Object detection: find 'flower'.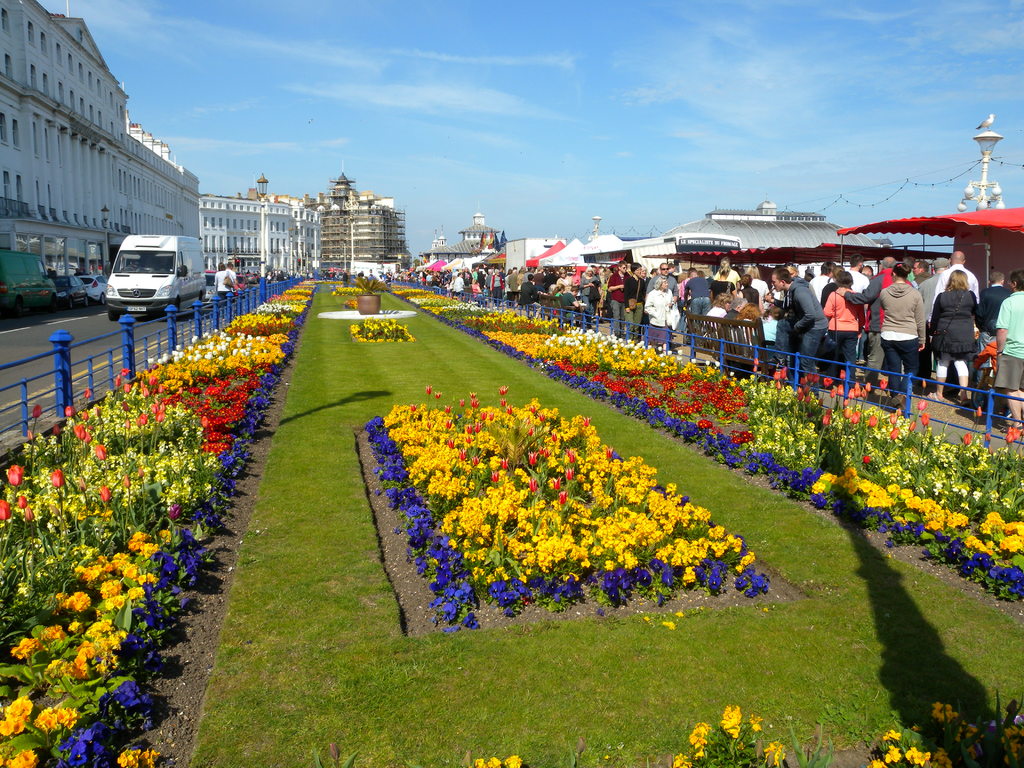
[x1=851, y1=410, x2=860, y2=424].
